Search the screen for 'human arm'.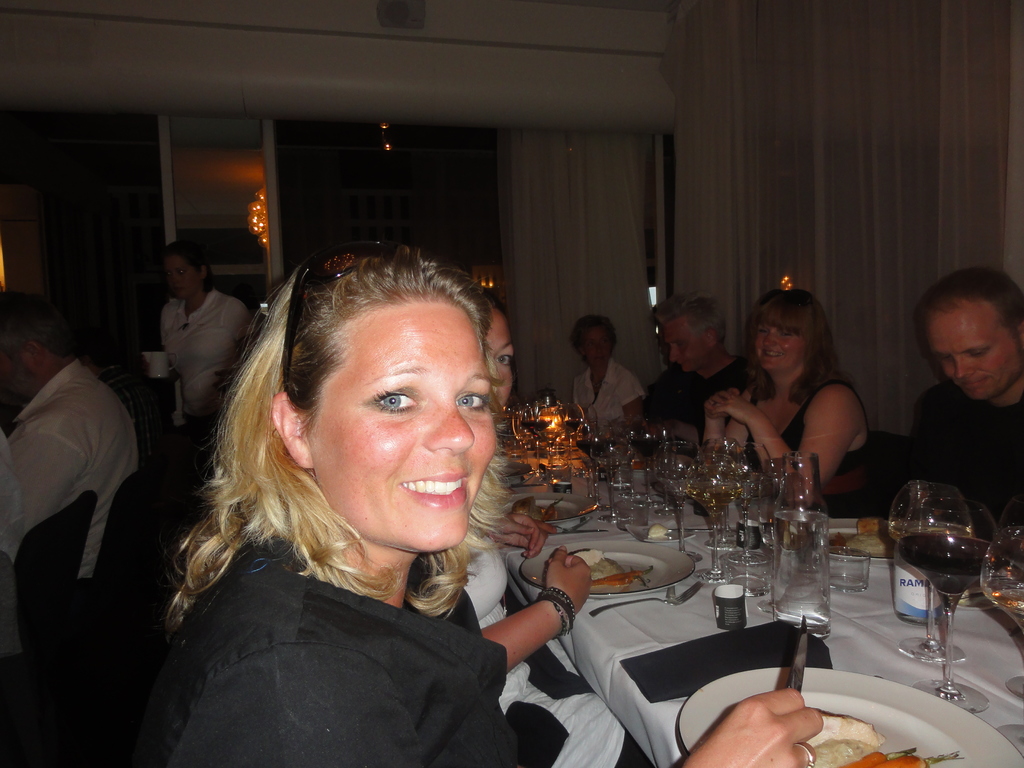
Found at bbox=(675, 685, 826, 767).
